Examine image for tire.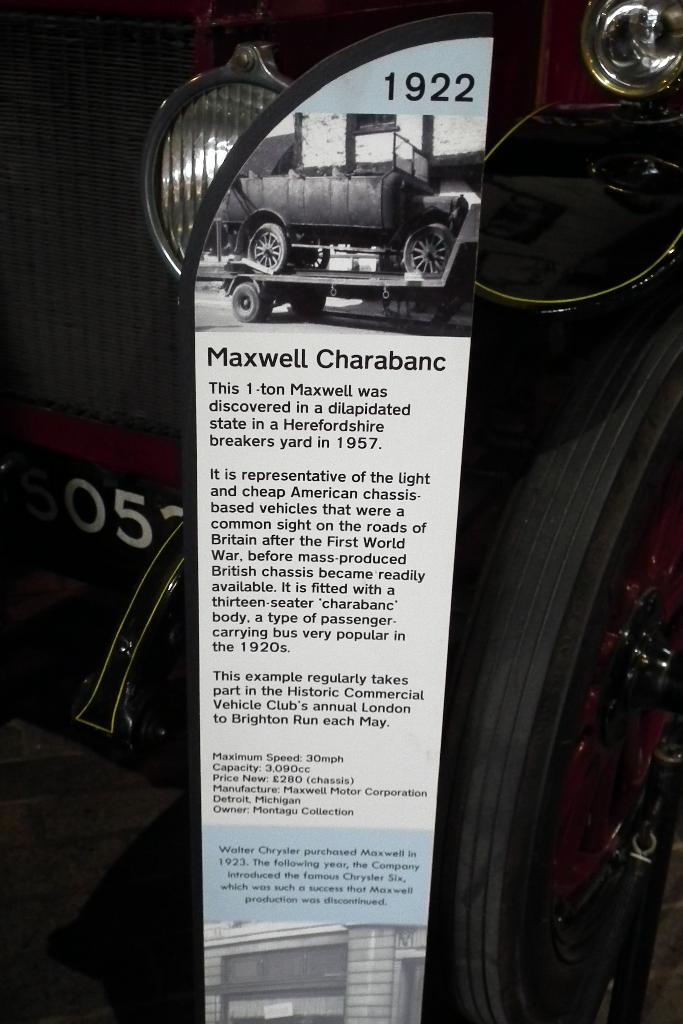
Examination result: BBox(233, 281, 273, 325).
